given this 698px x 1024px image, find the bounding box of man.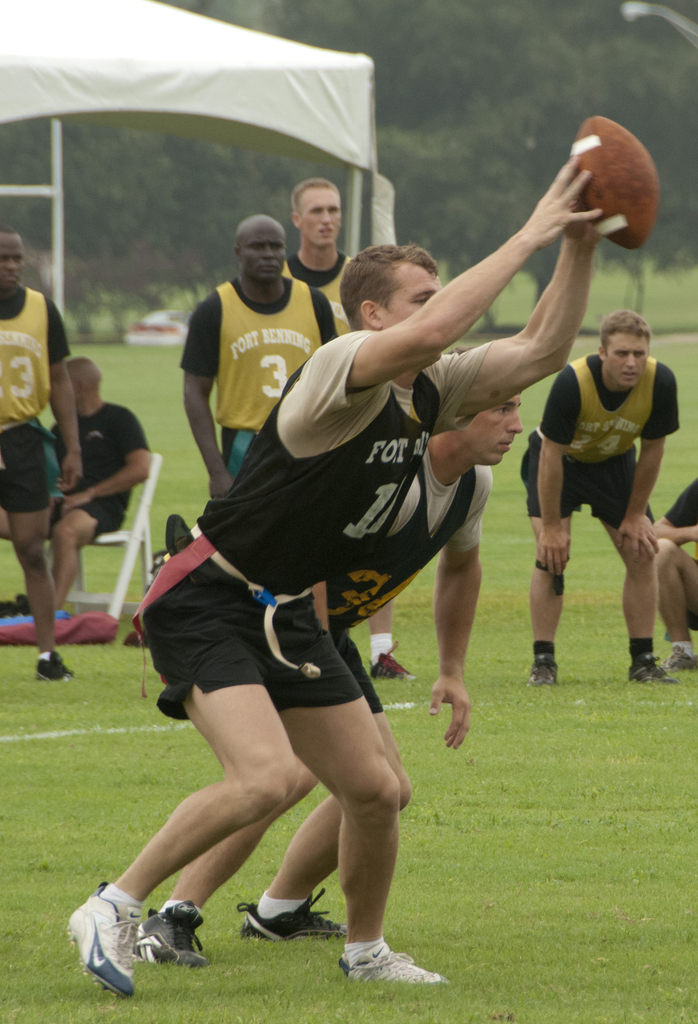
126:340:521:975.
